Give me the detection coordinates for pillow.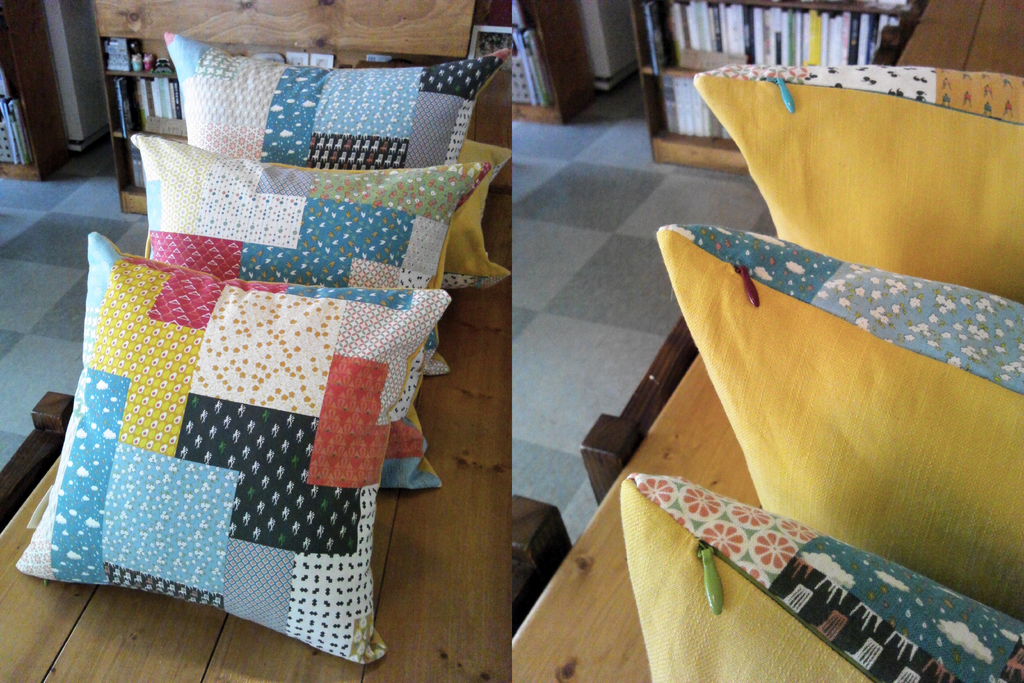
[x1=165, y1=28, x2=514, y2=383].
